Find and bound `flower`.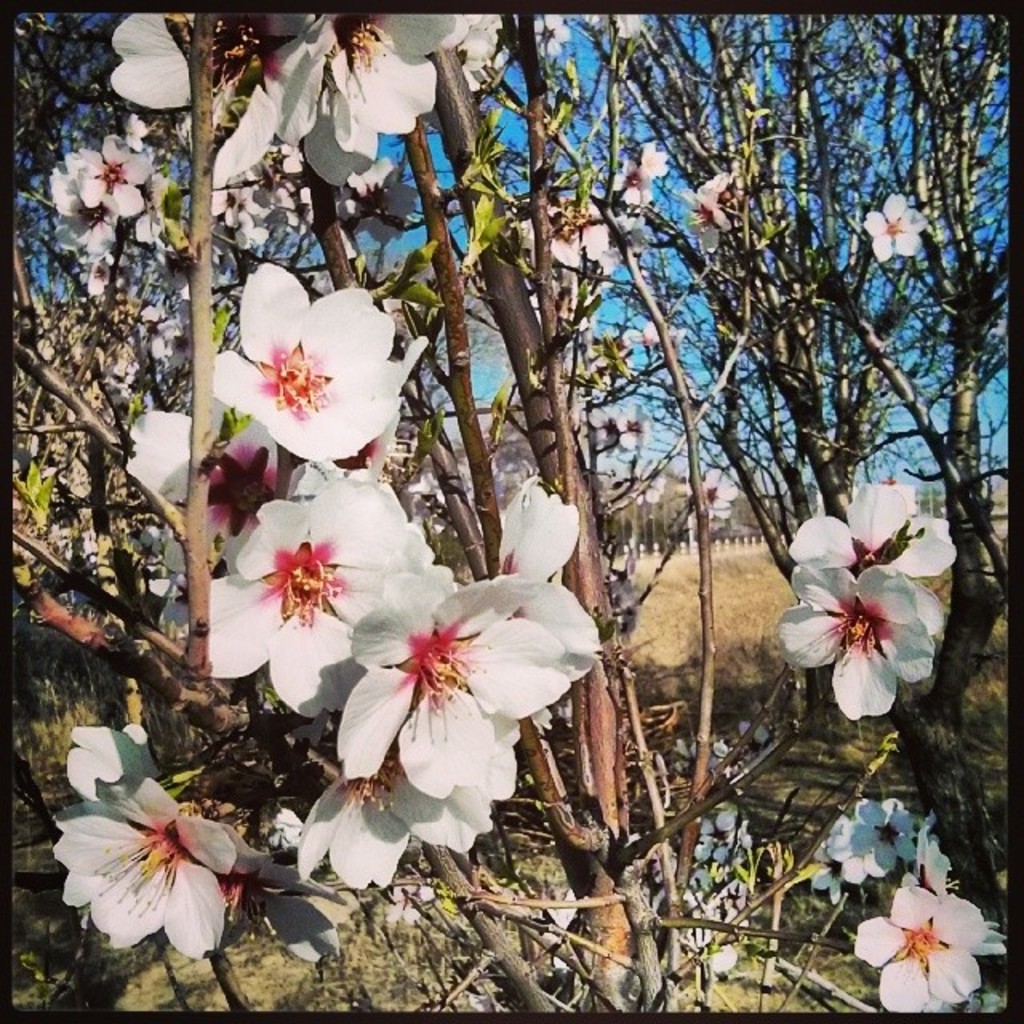
Bound: detection(704, 469, 738, 517).
